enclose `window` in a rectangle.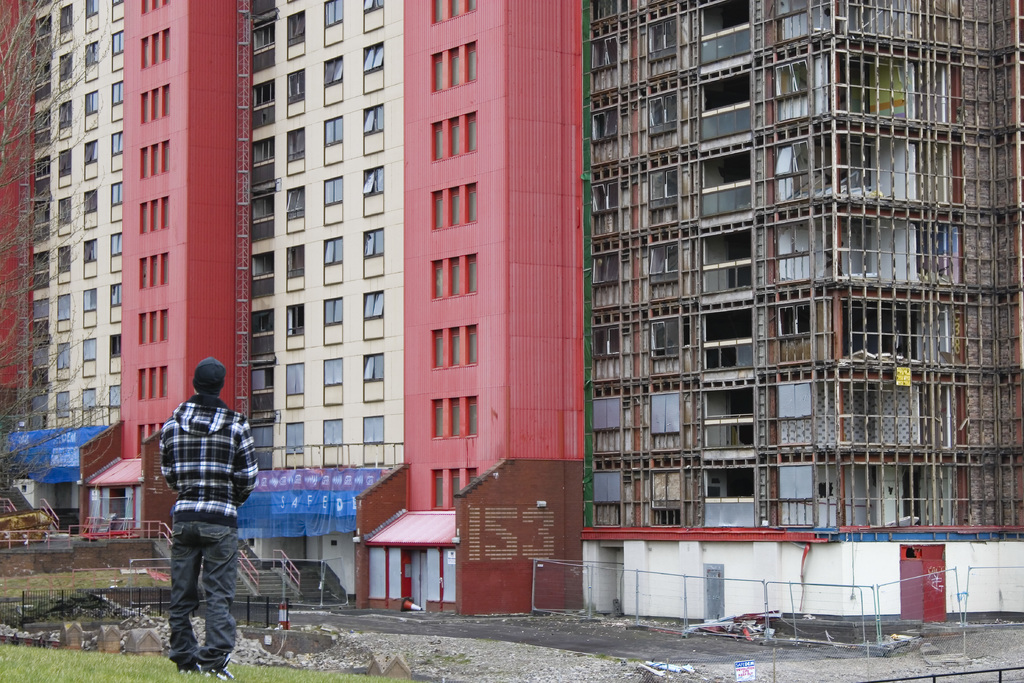
Rect(362, 166, 387, 218).
